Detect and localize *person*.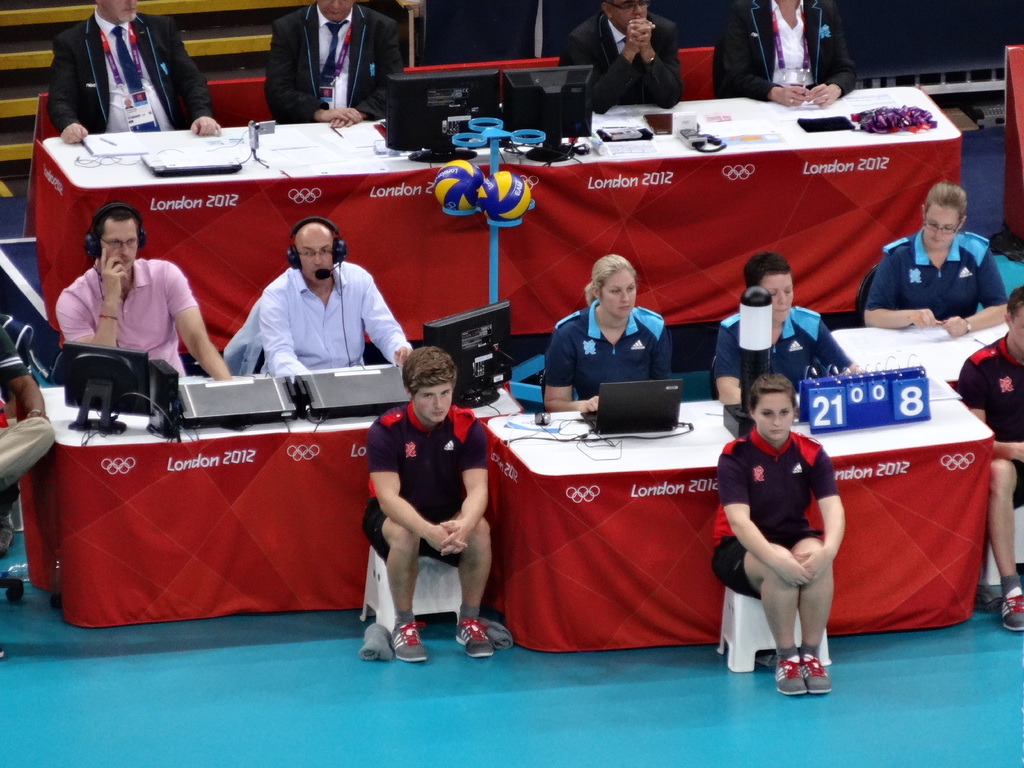
Localized at x1=868, y1=184, x2=1006, y2=333.
